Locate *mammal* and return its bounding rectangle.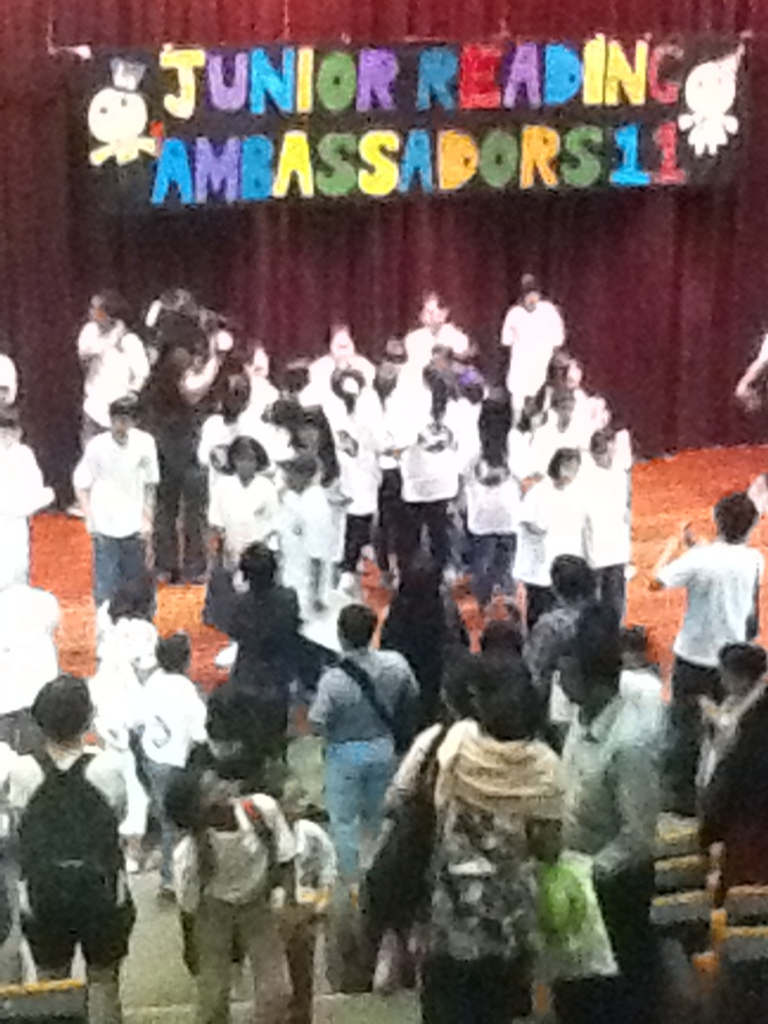
region(545, 604, 667, 748).
